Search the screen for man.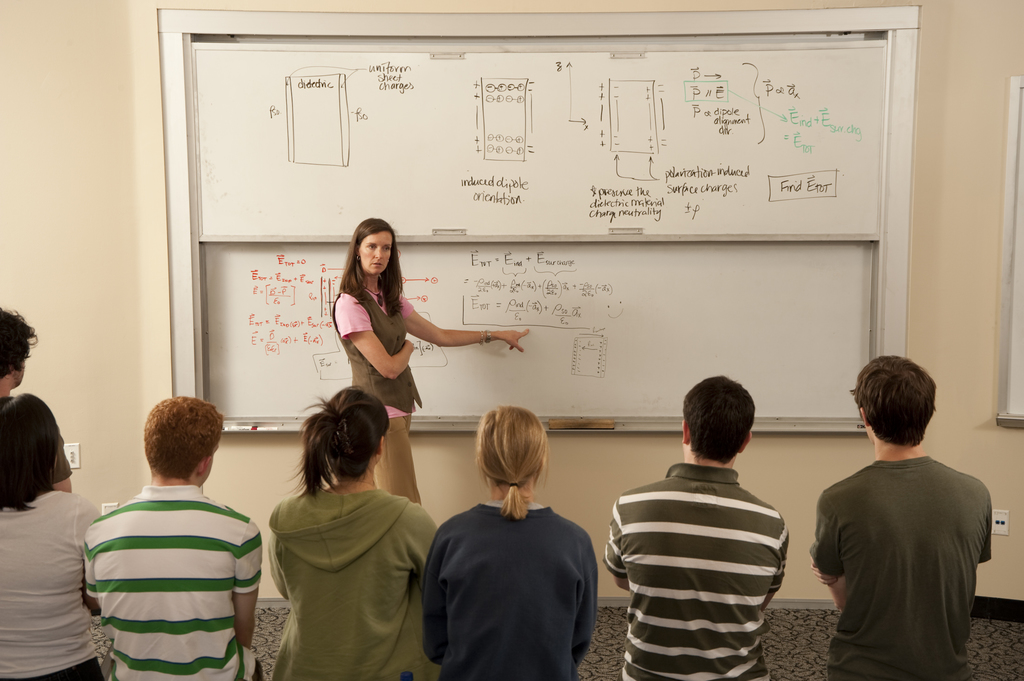
Found at l=82, t=393, r=263, b=680.
